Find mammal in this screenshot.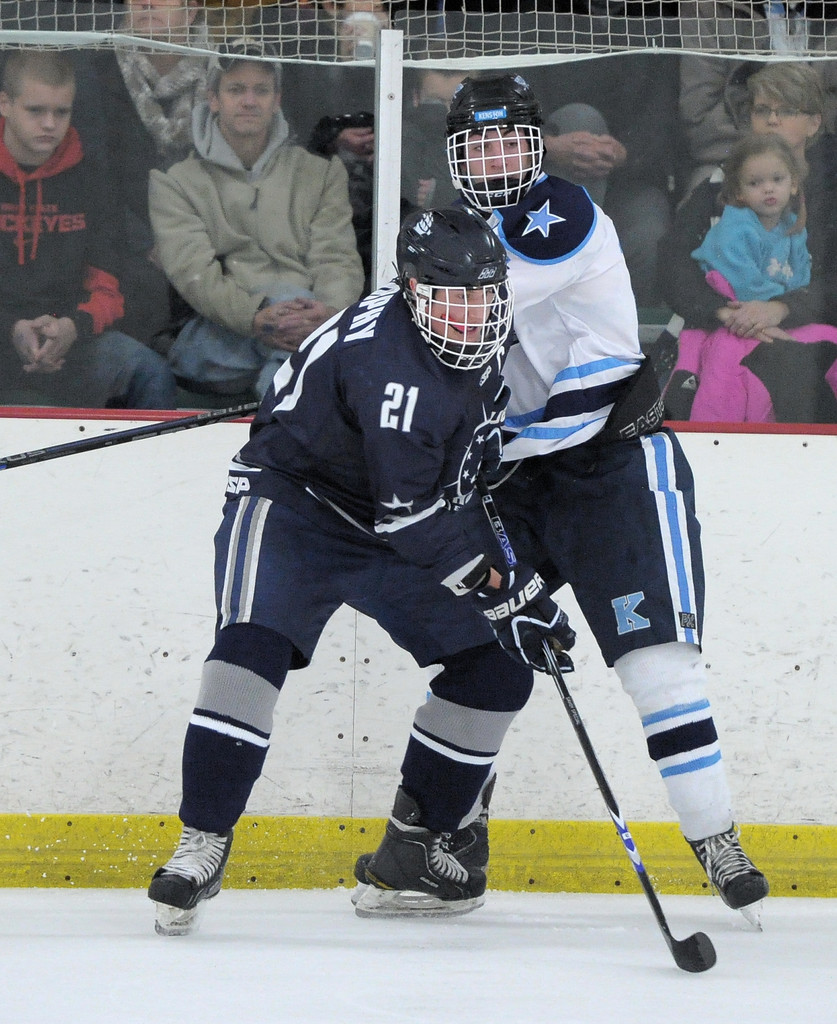
The bounding box for mammal is box(656, 49, 836, 433).
